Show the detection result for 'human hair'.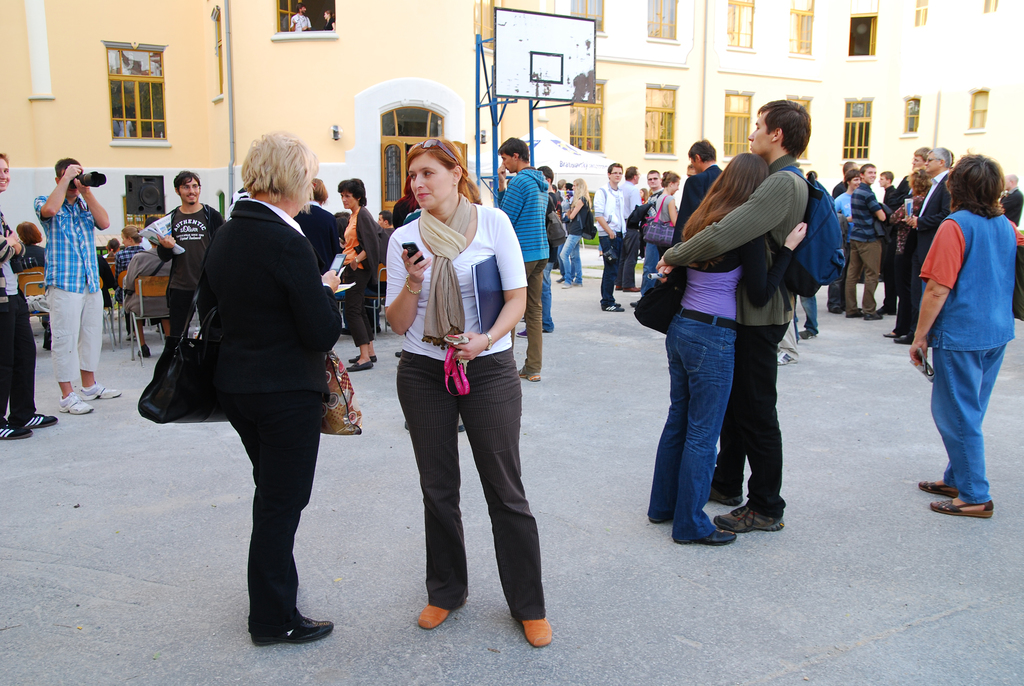
(660, 169, 678, 189).
